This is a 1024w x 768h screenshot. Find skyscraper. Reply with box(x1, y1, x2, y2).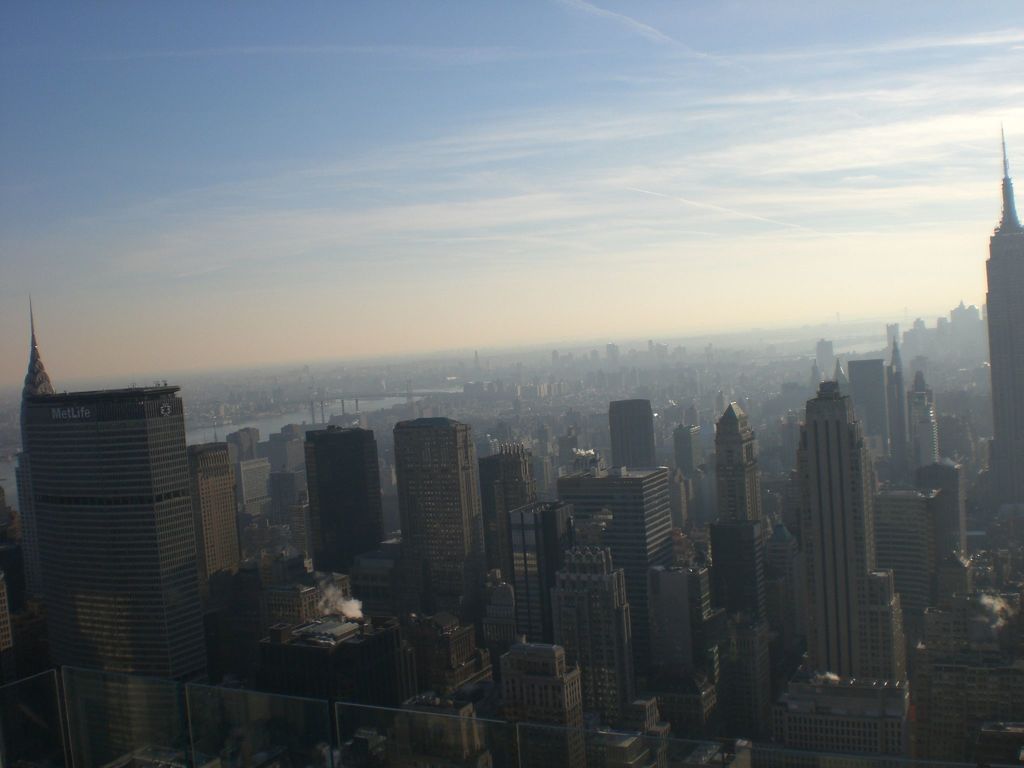
box(888, 338, 911, 380).
